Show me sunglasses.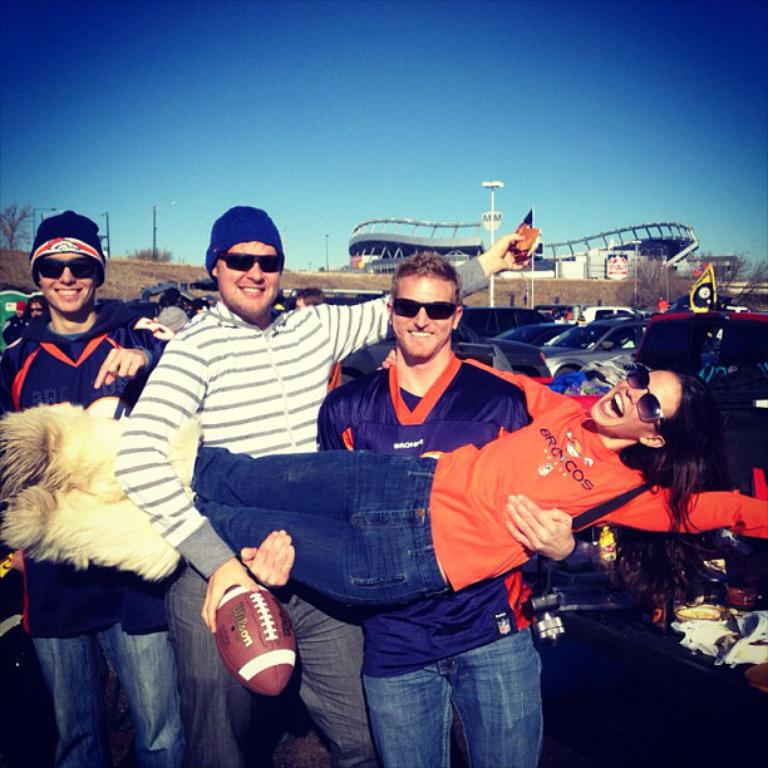
sunglasses is here: x1=218, y1=252, x2=281, y2=271.
